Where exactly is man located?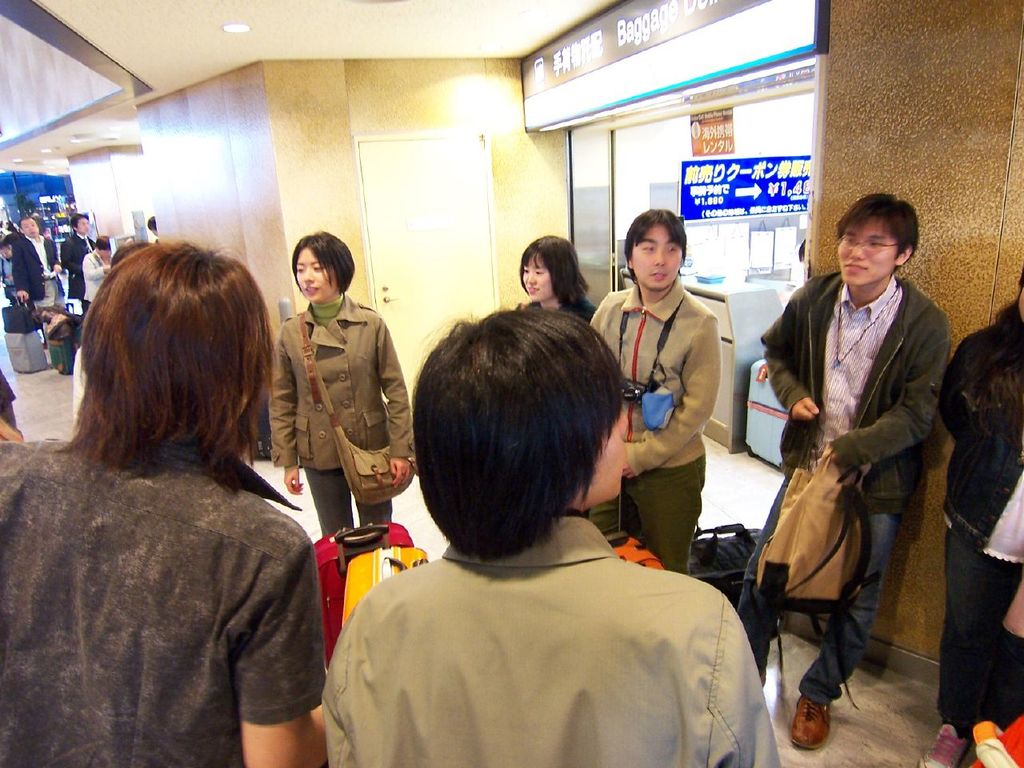
Its bounding box is box=[319, 295, 791, 767].
